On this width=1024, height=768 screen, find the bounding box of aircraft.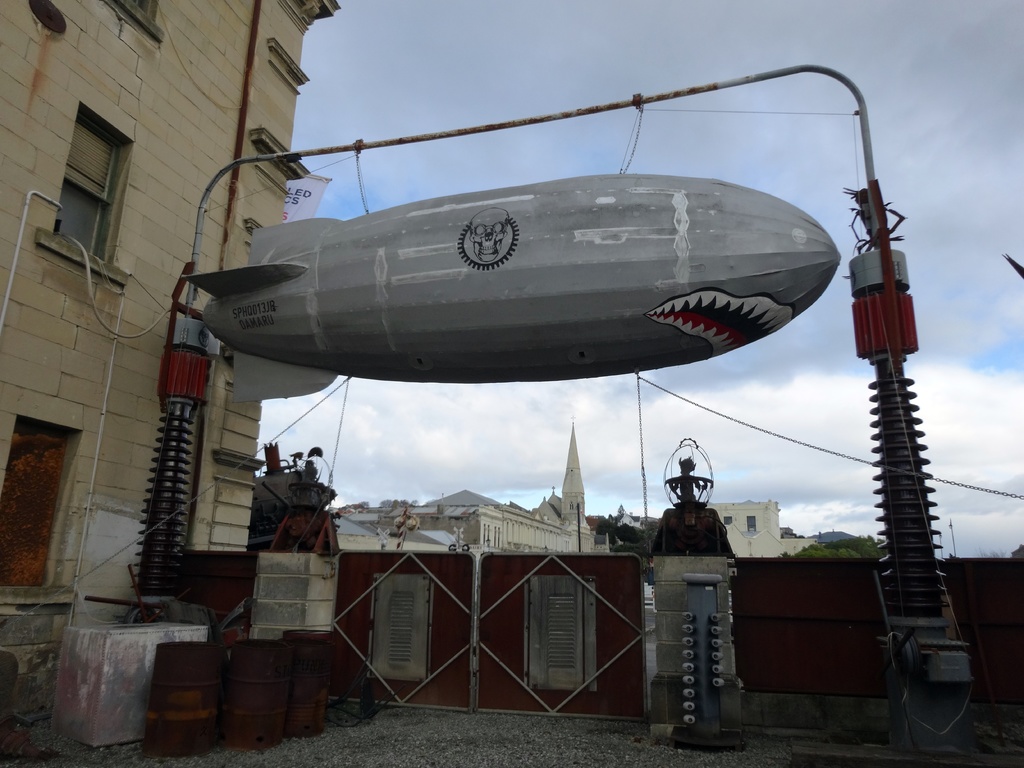
Bounding box: detection(182, 172, 840, 403).
